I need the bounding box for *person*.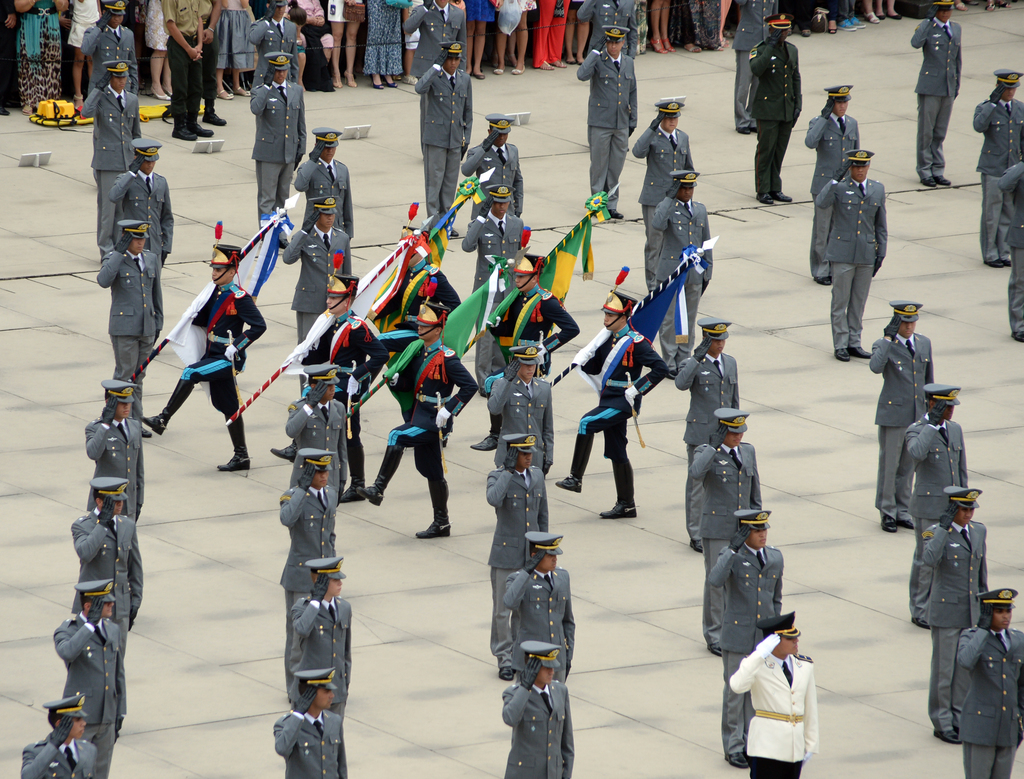
Here it is: Rect(288, 556, 356, 712).
